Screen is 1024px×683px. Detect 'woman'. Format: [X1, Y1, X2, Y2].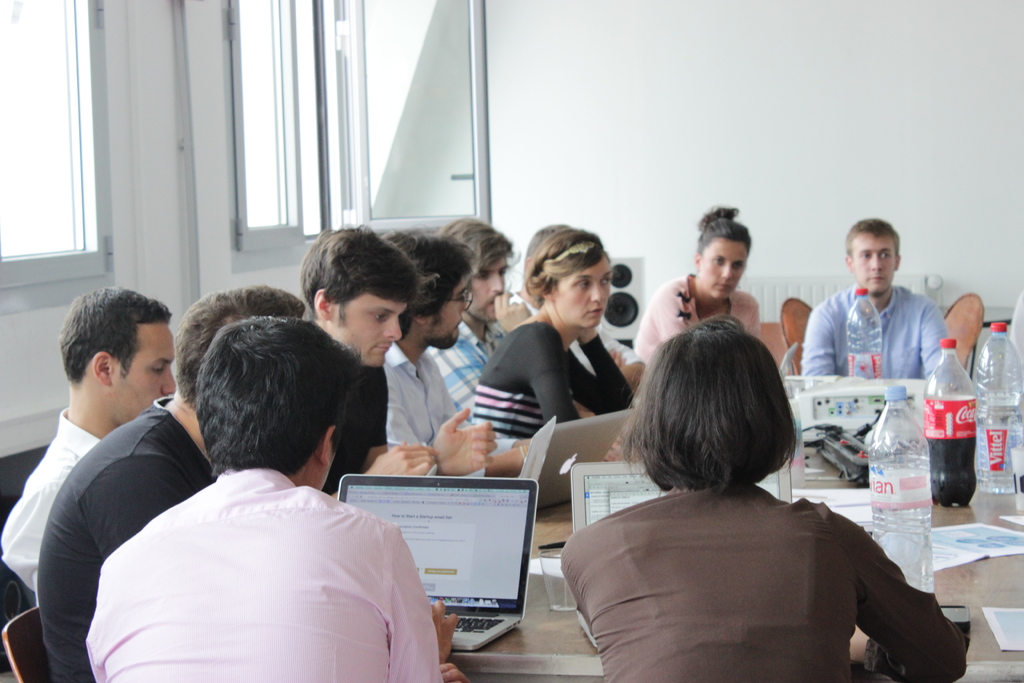
[556, 317, 972, 682].
